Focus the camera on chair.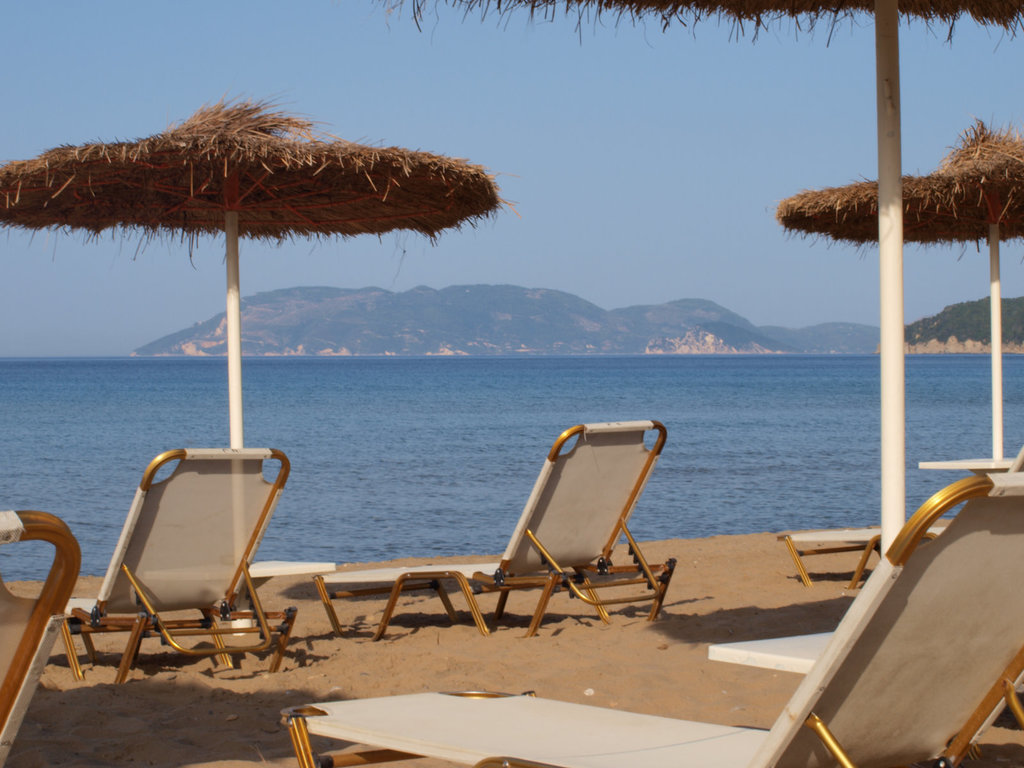
Focus region: 52:445:297:682.
